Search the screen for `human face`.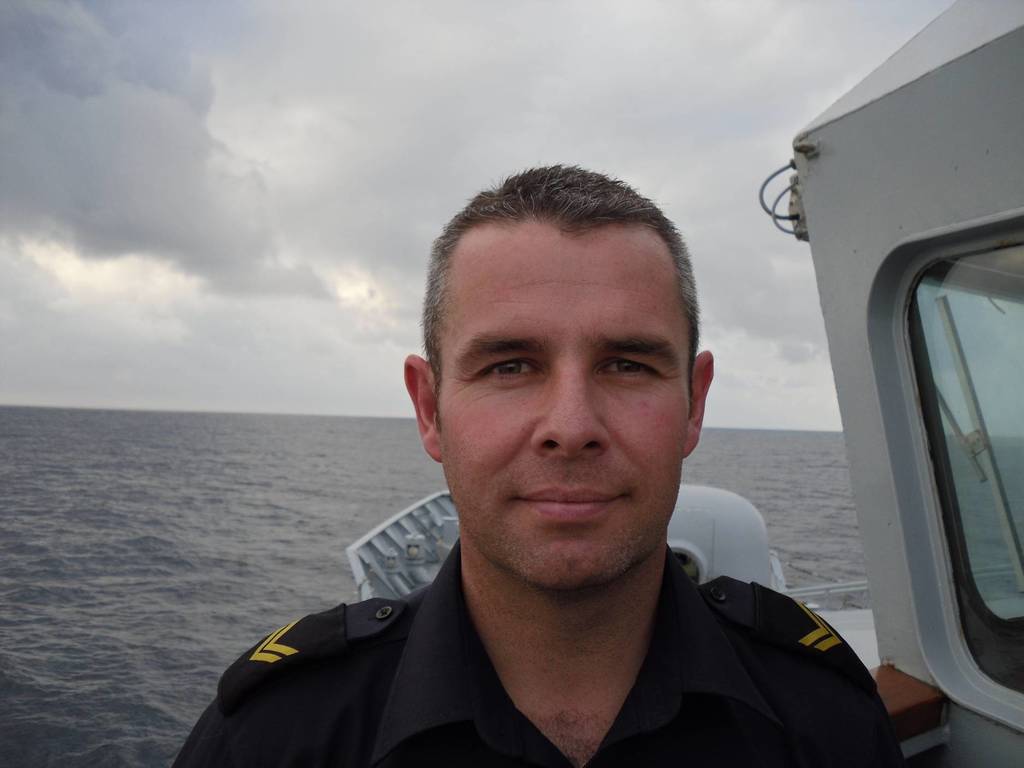
Found at <region>436, 220, 688, 616</region>.
